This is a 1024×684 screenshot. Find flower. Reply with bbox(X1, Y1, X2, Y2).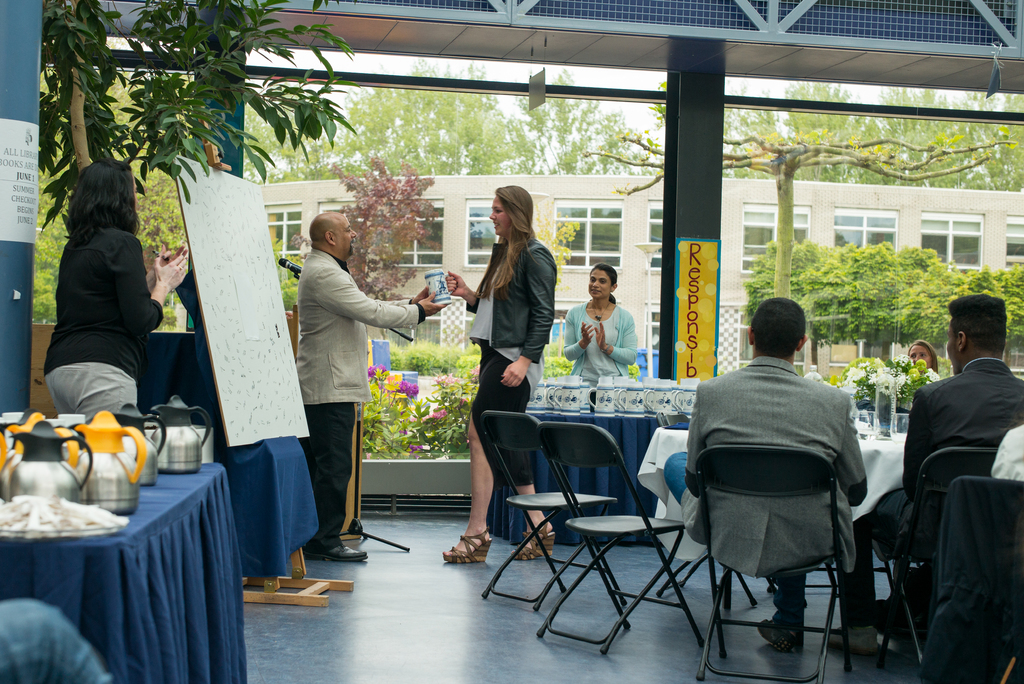
bbox(844, 366, 865, 383).
